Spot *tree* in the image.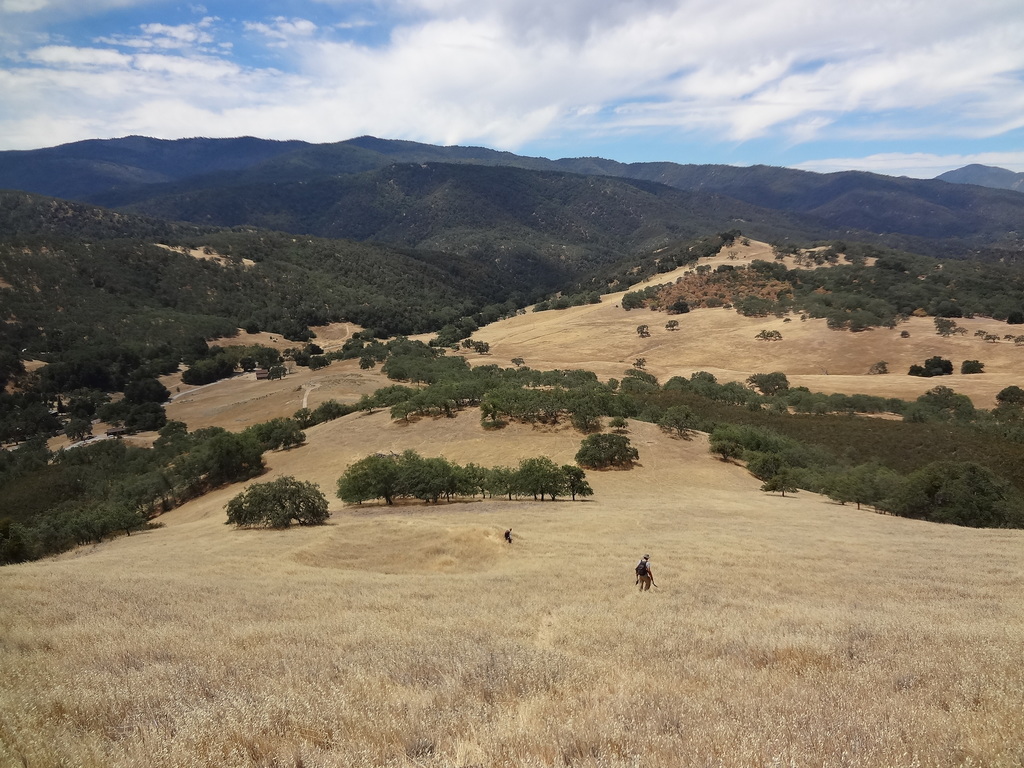
*tree* found at 909,362,929,381.
